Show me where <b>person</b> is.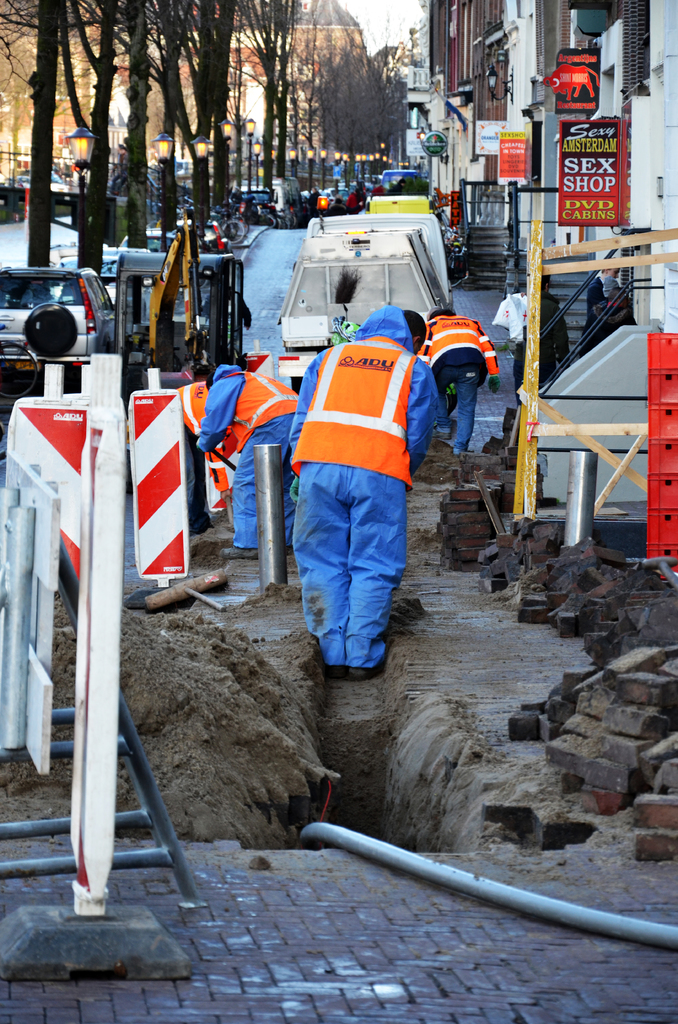
<b>person</b> is at 403, 302, 515, 460.
